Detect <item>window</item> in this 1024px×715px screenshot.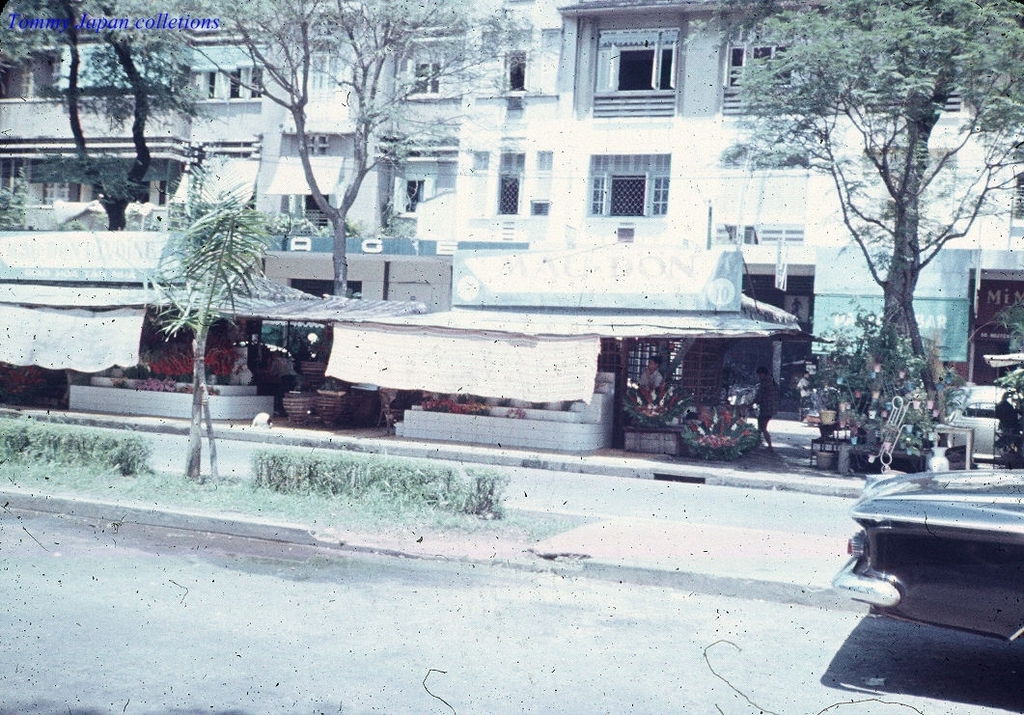
Detection: {"x1": 408, "y1": 179, "x2": 424, "y2": 213}.
